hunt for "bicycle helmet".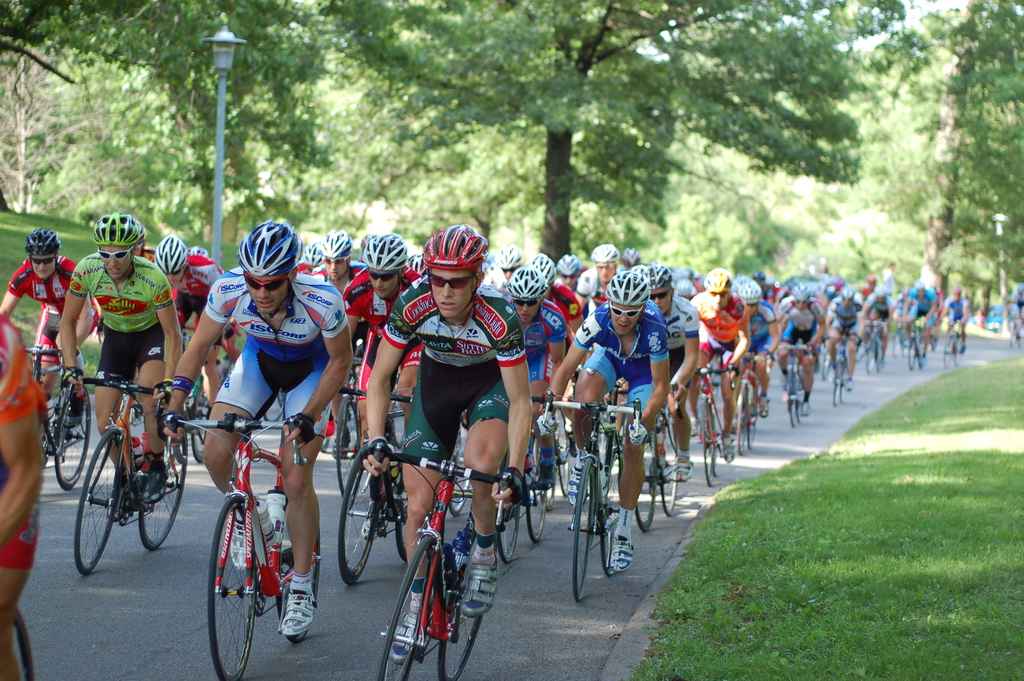
Hunted down at <region>321, 230, 351, 260</region>.
